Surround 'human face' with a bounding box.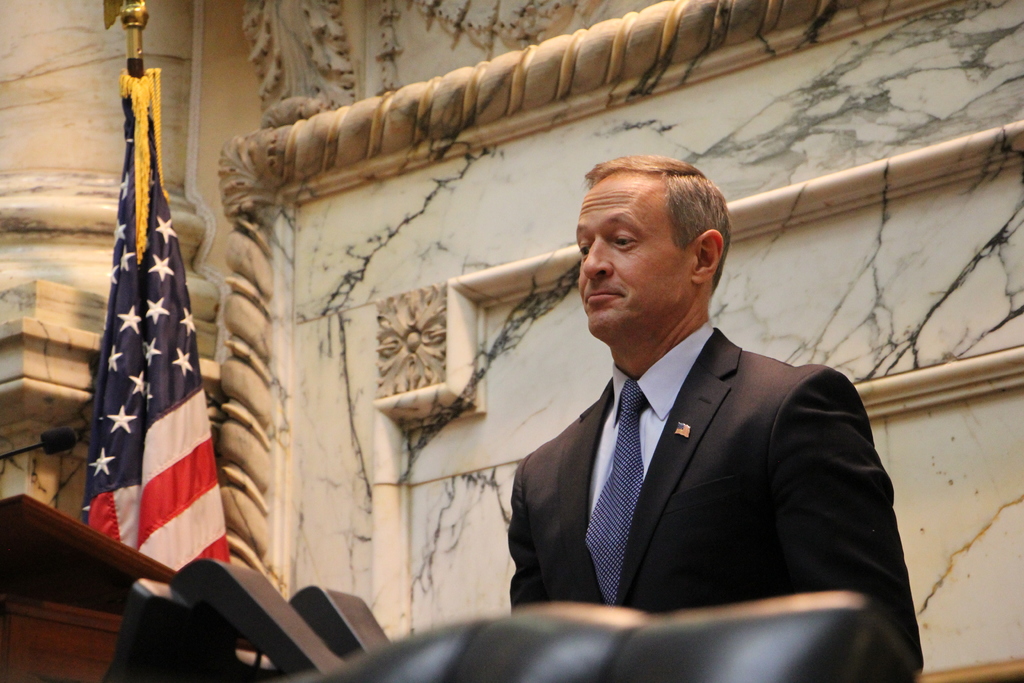
575/181/681/336.
